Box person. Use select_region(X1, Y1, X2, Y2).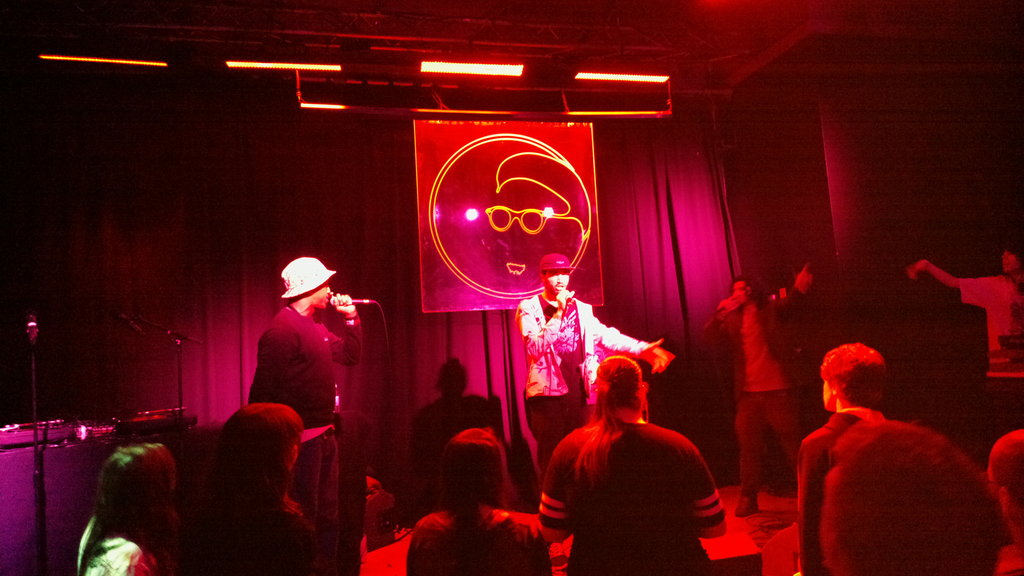
select_region(509, 248, 695, 473).
